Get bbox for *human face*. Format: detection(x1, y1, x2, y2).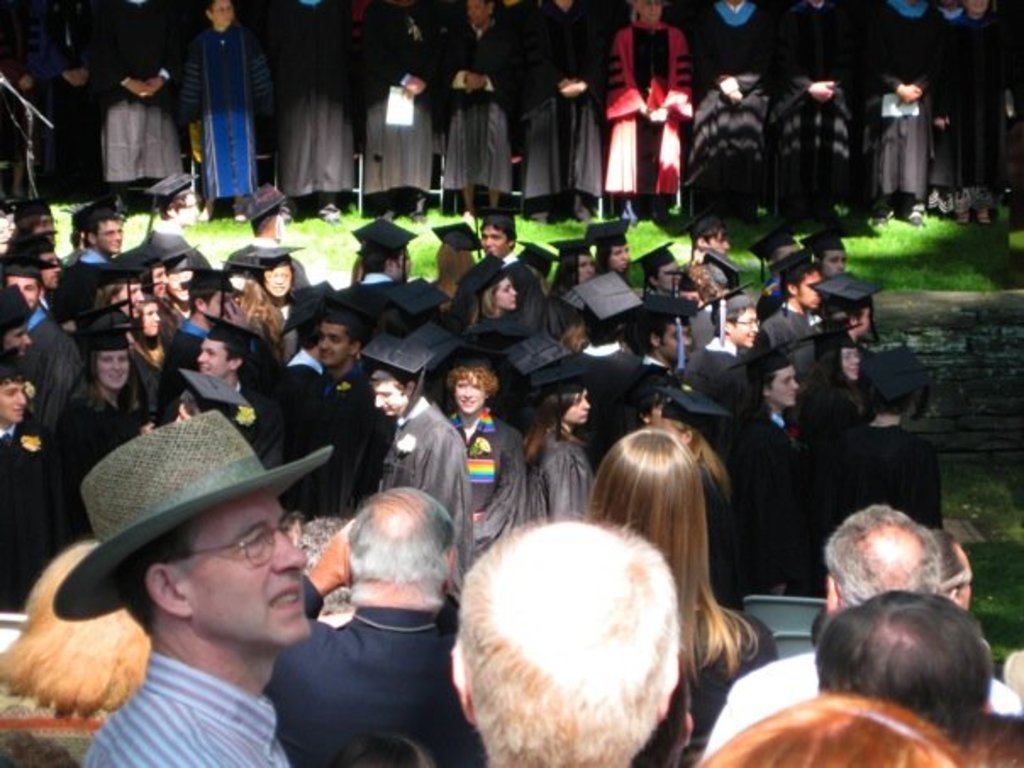
detection(200, 341, 237, 376).
